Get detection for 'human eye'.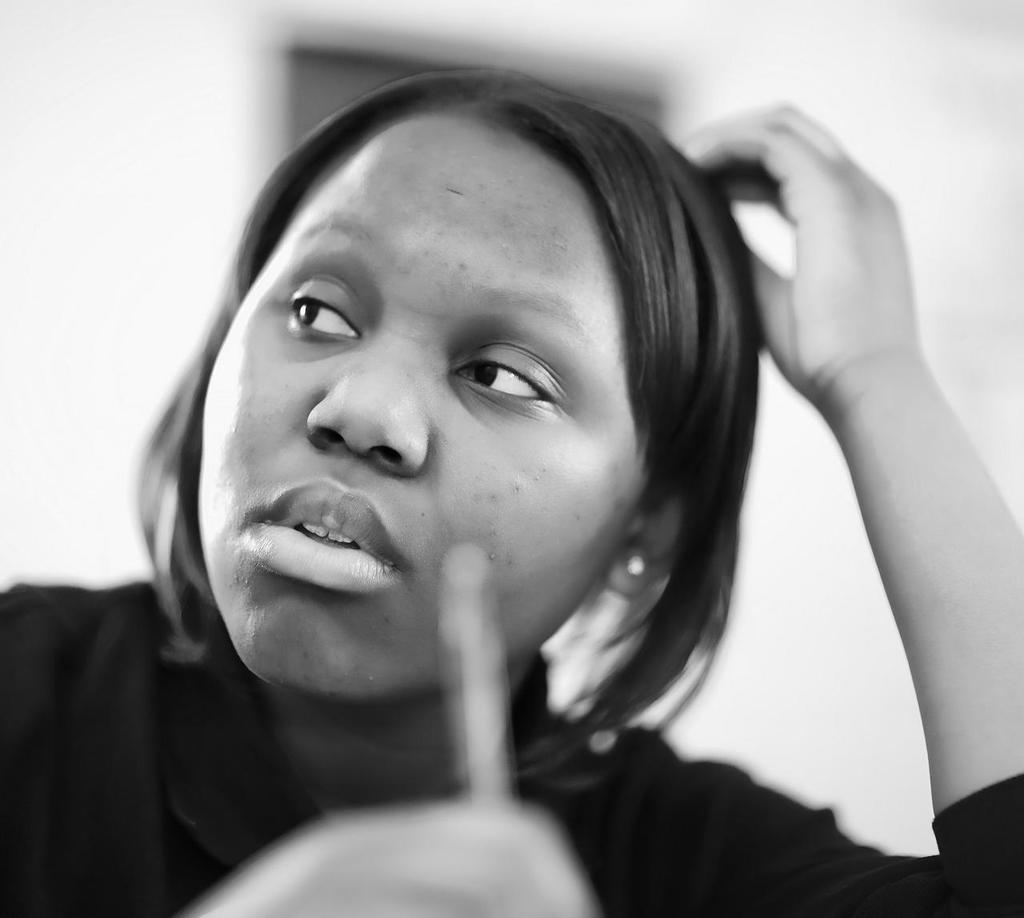
Detection: (453,335,566,419).
